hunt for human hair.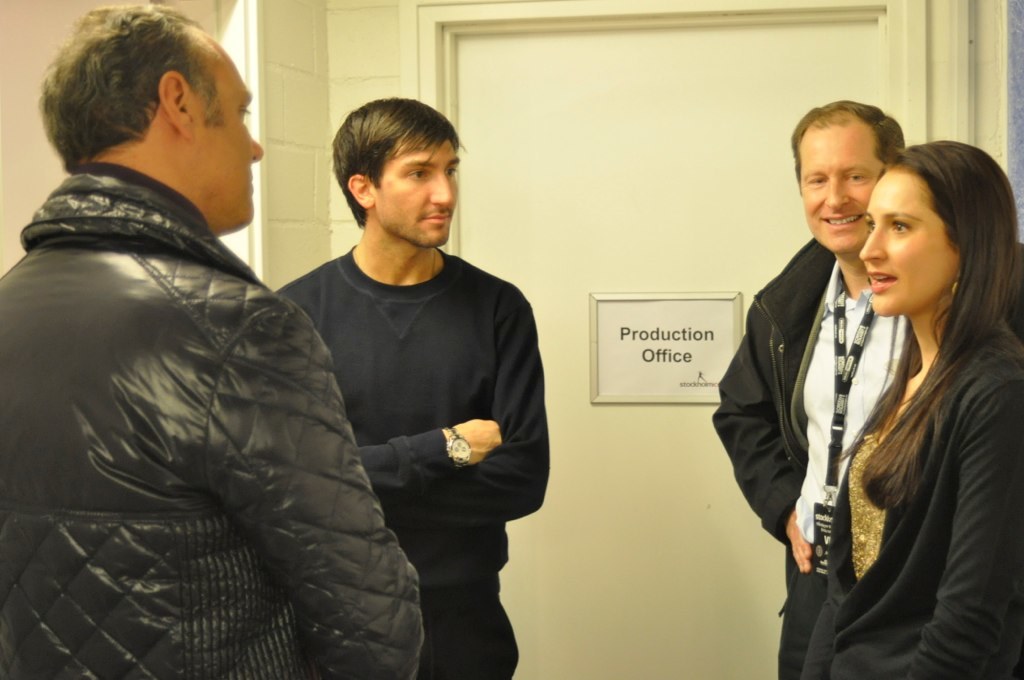
Hunted down at select_region(790, 97, 910, 191).
